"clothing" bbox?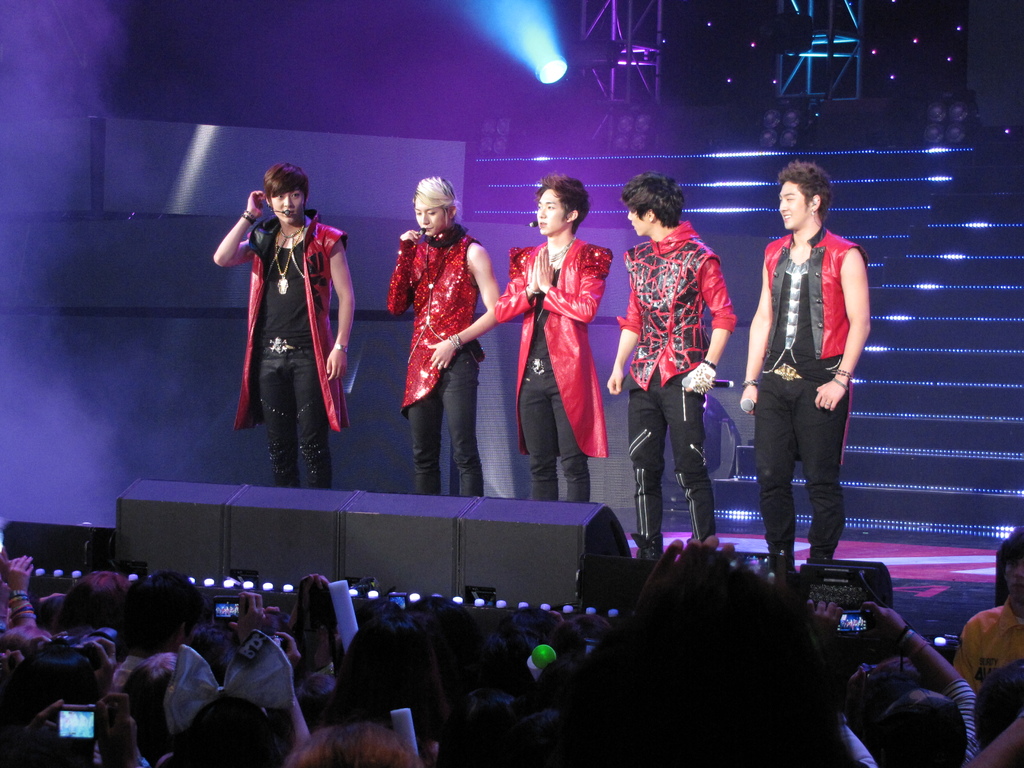
225:177:340:481
